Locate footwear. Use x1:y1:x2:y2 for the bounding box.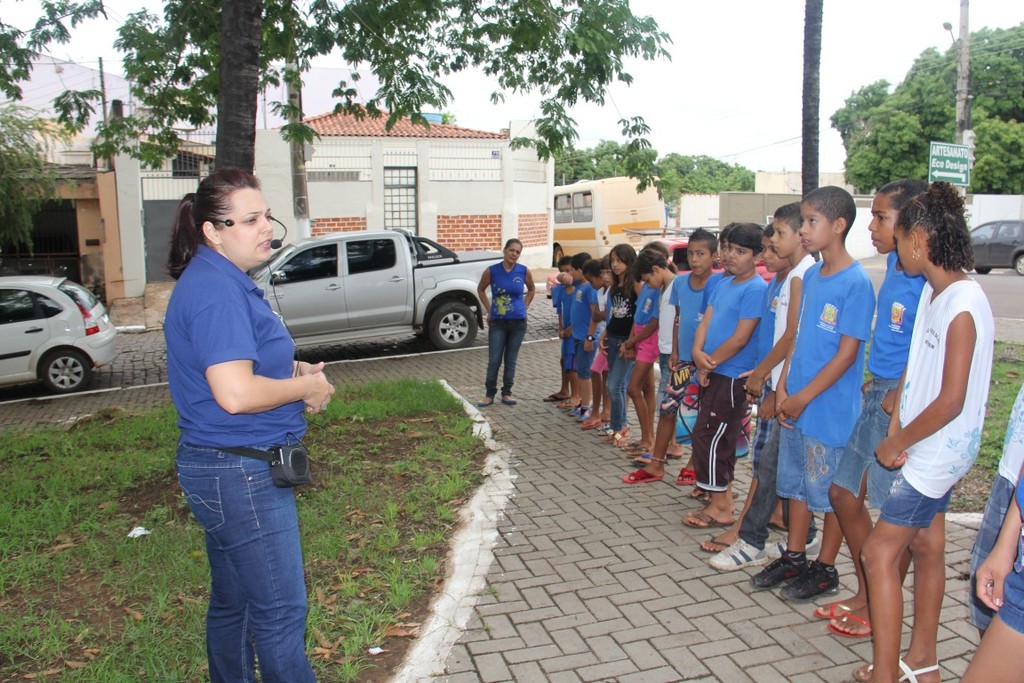
575:401:592:422.
